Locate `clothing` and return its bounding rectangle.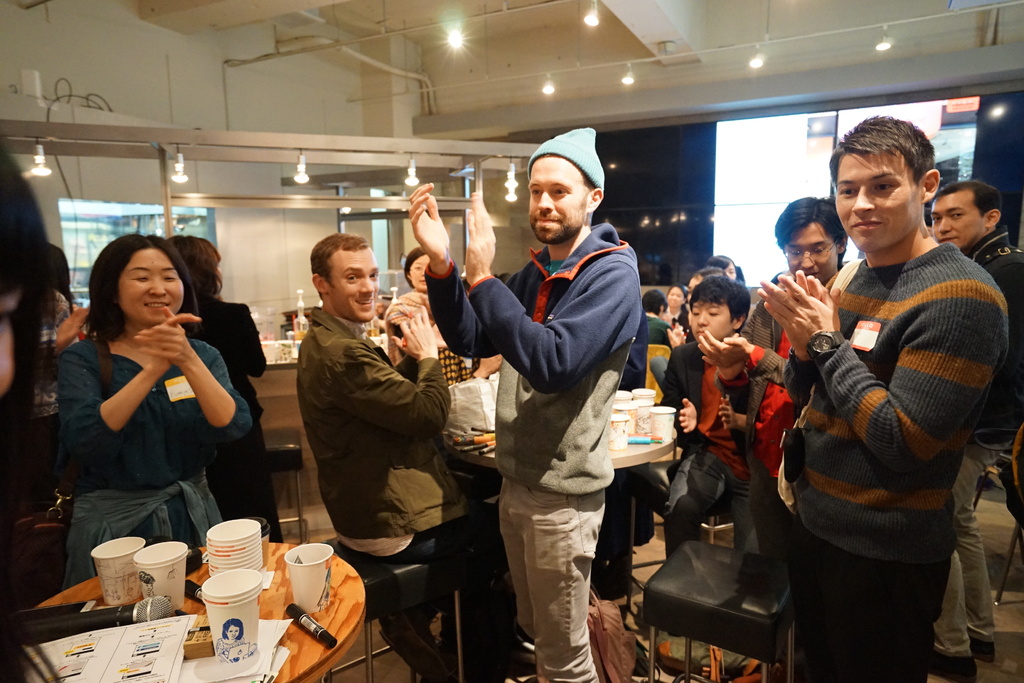
663:342:768:554.
